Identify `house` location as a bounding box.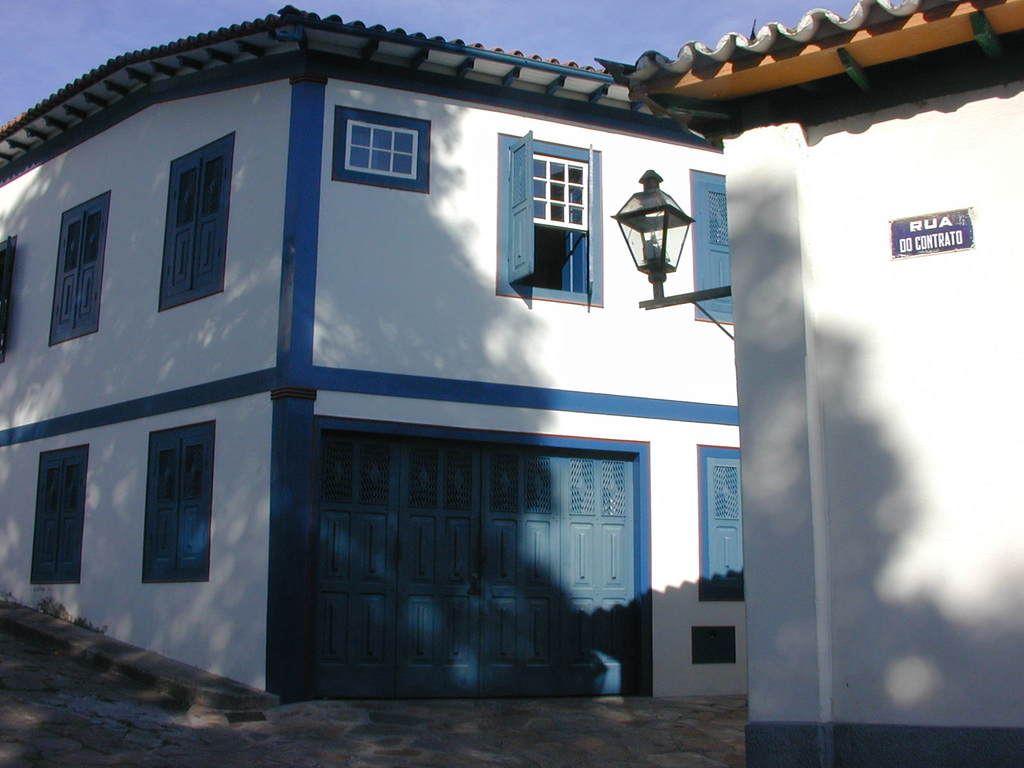
{"x1": 593, "y1": 1, "x2": 1021, "y2": 767}.
